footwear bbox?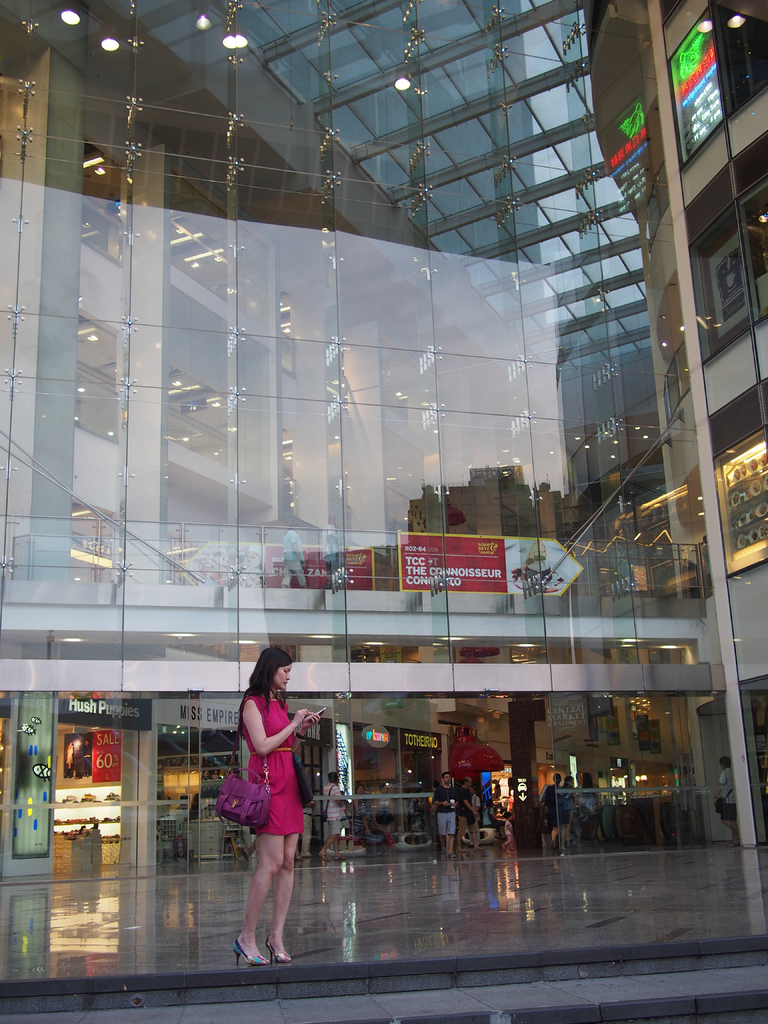
[474,844,487,851]
